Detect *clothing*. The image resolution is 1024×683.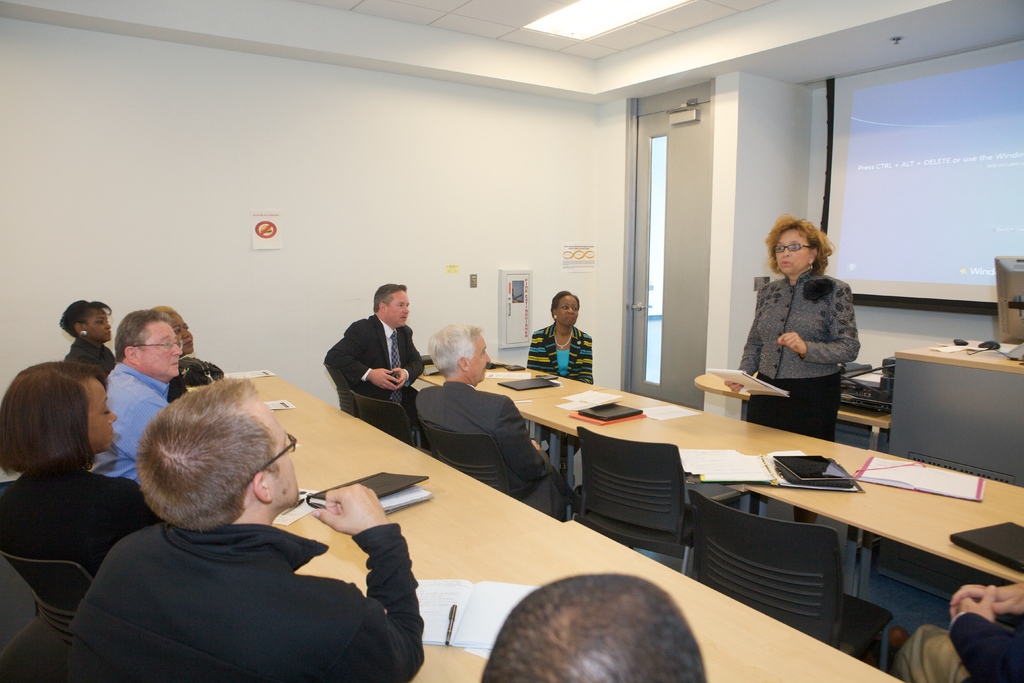
0/460/162/579.
